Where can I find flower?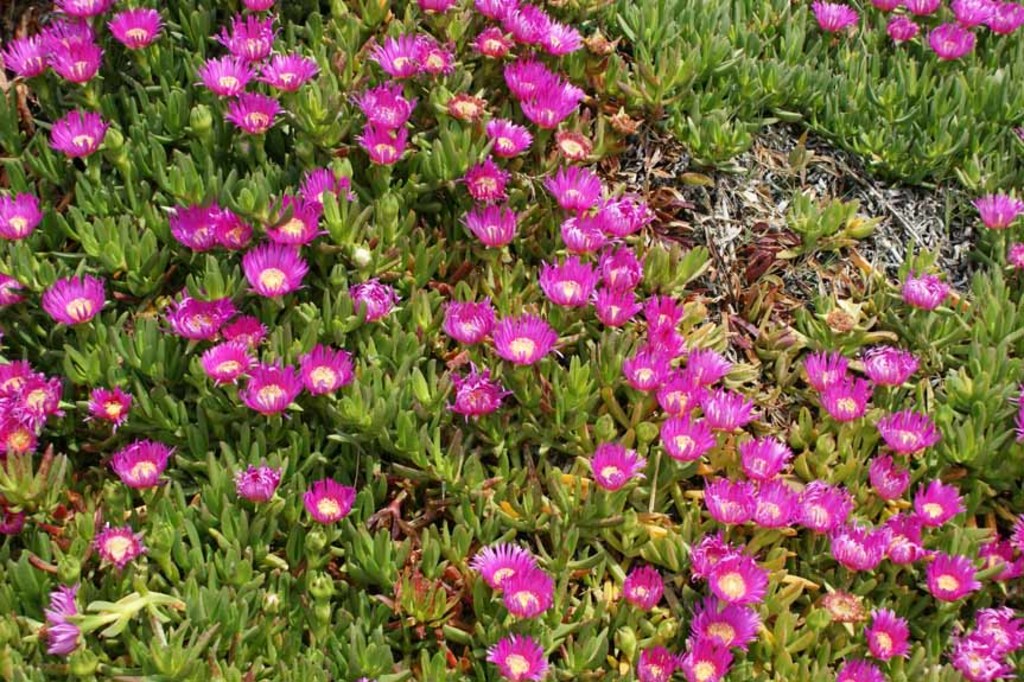
You can find it at 217:14:249:68.
